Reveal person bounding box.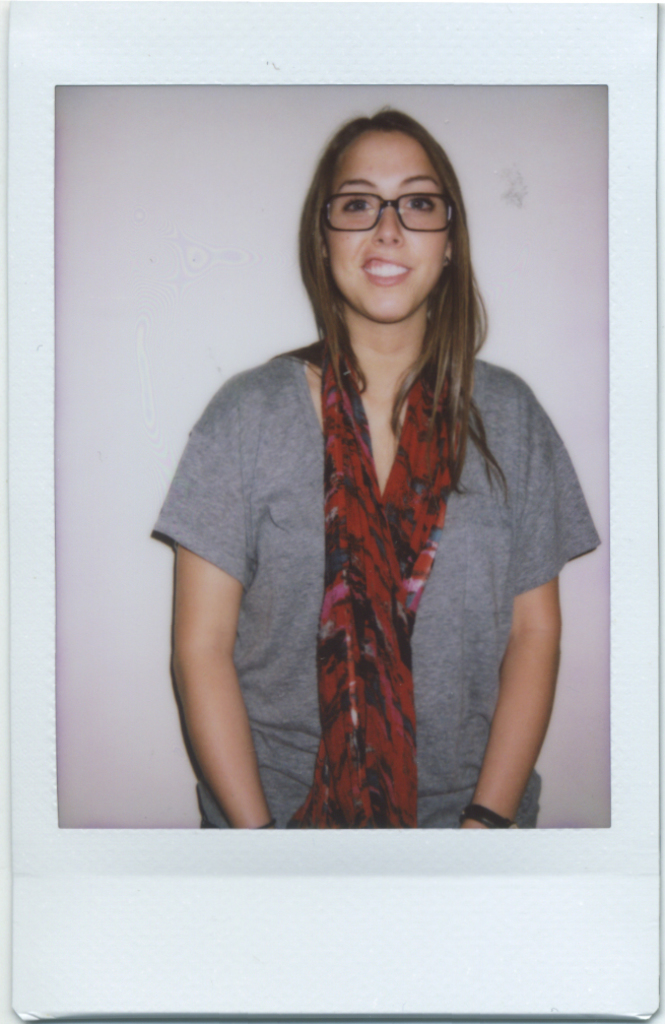
Revealed: <bbox>160, 86, 594, 865</bbox>.
